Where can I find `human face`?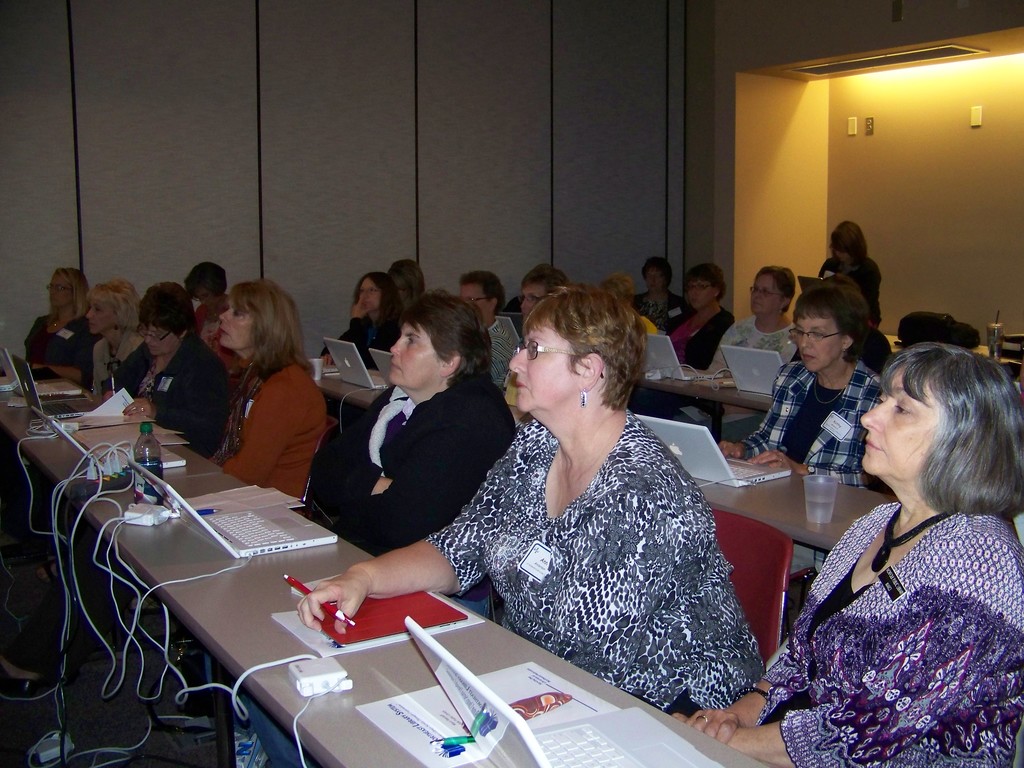
You can find it at <region>461, 284, 493, 317</region>.
